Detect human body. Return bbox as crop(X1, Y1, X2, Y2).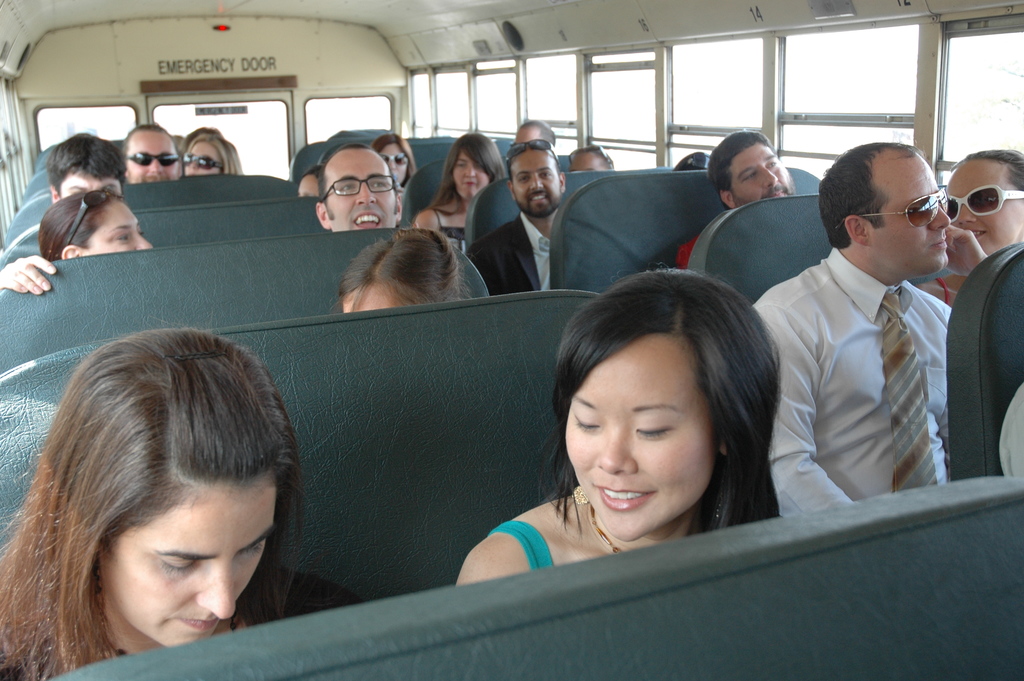
crop(292, 132, 412, 227).
